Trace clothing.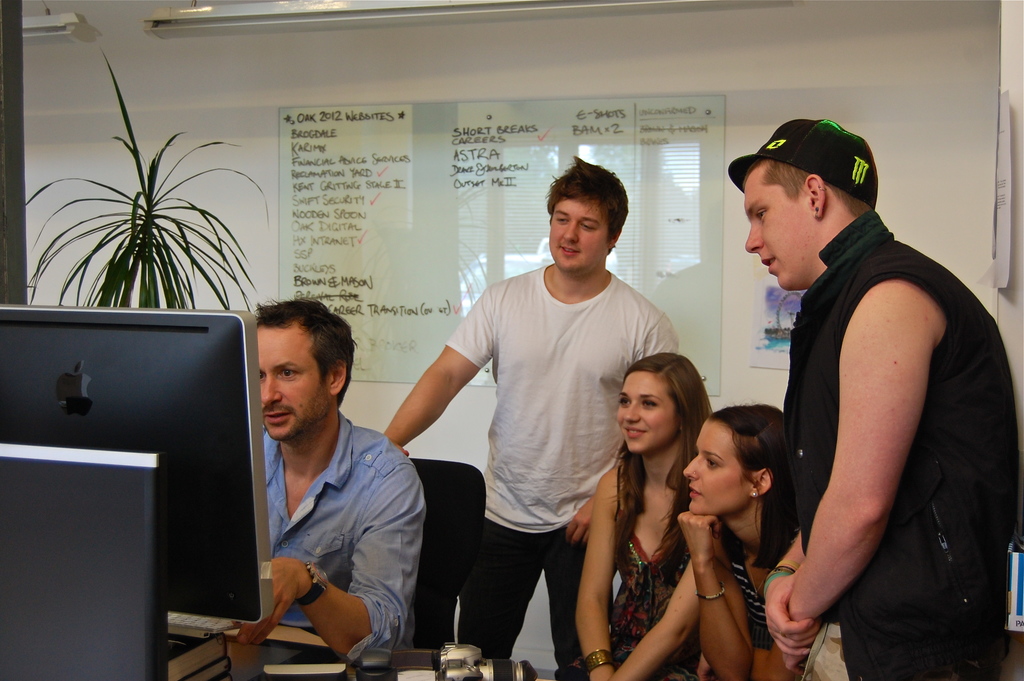
Traced to x1=698 y1=520 x2=807 y2=680.
